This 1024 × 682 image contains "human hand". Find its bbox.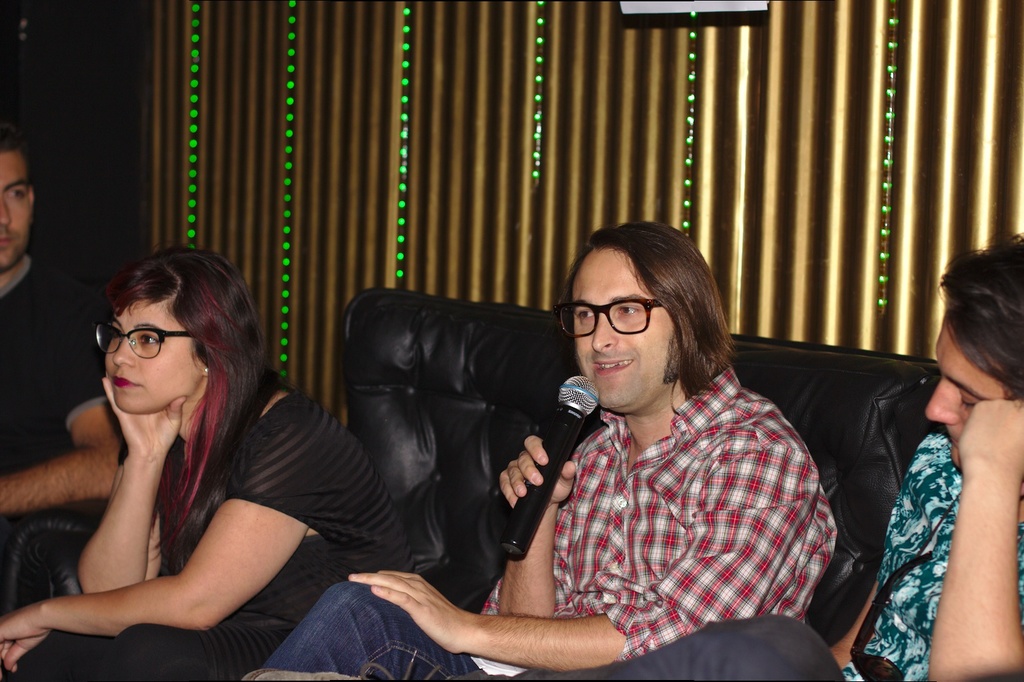
954, 398, 1023, 475.
